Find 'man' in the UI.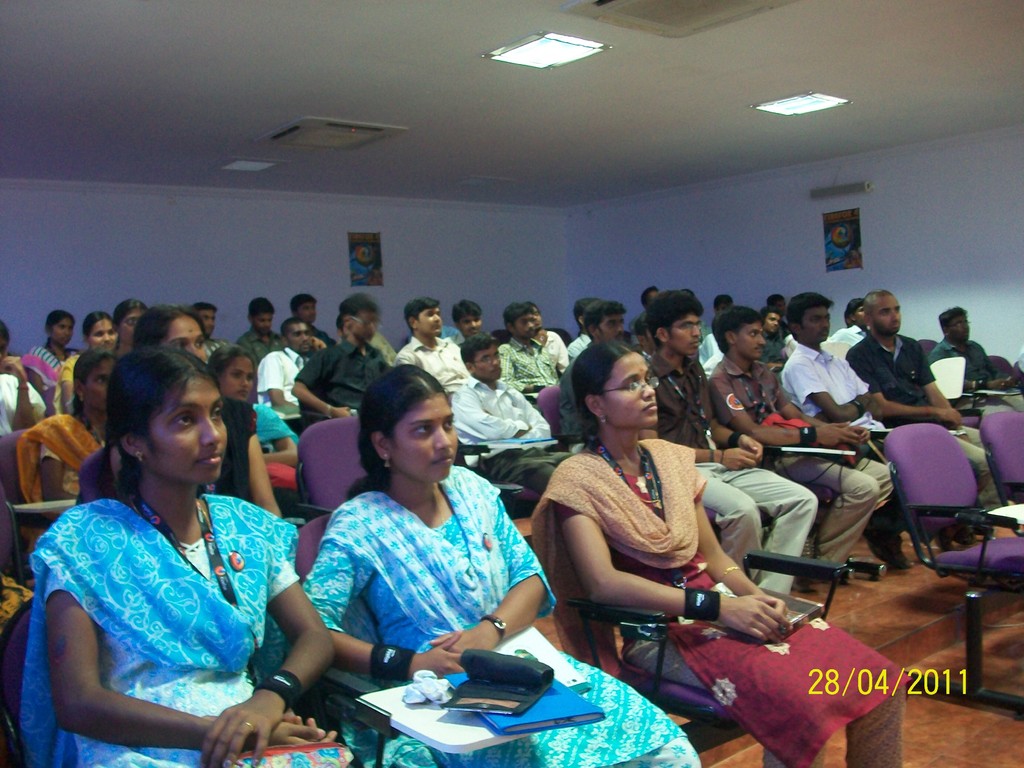
UI element at [x1=841, y1=288, x2=966, y2=460].
